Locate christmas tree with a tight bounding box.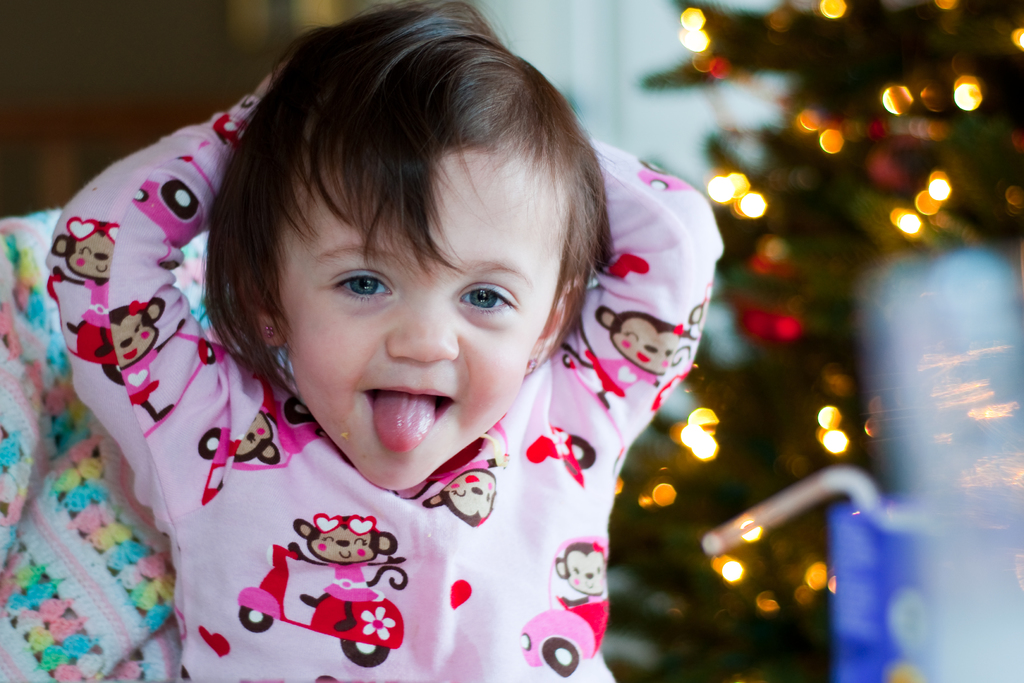
577, 0, 1023, 682.
